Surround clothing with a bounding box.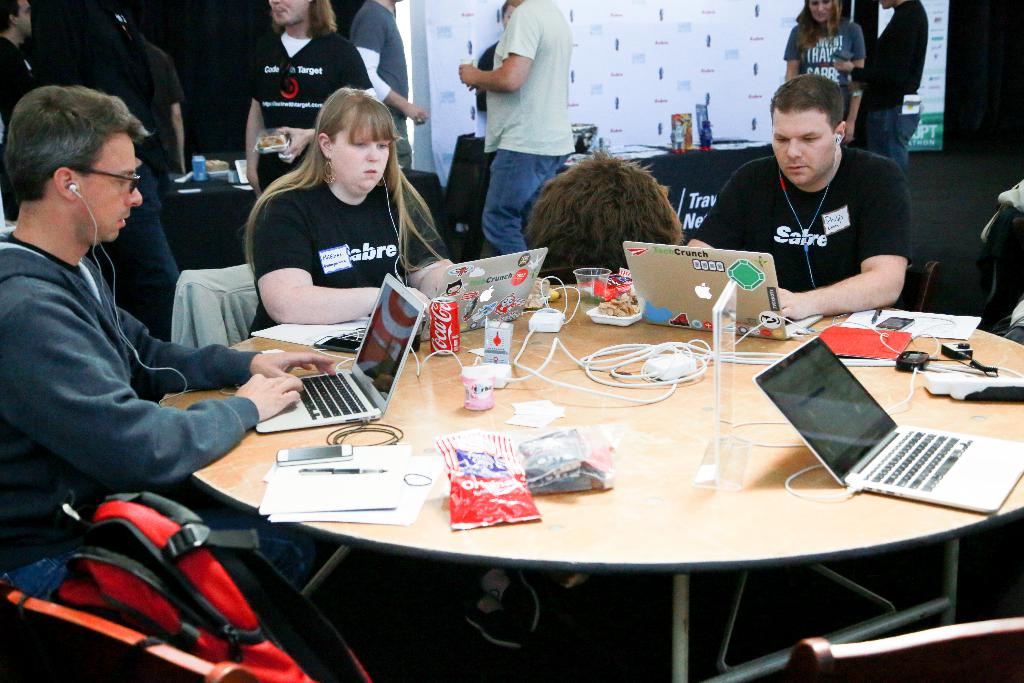
<bbox>244, 26, 363, 185</bbox>.
